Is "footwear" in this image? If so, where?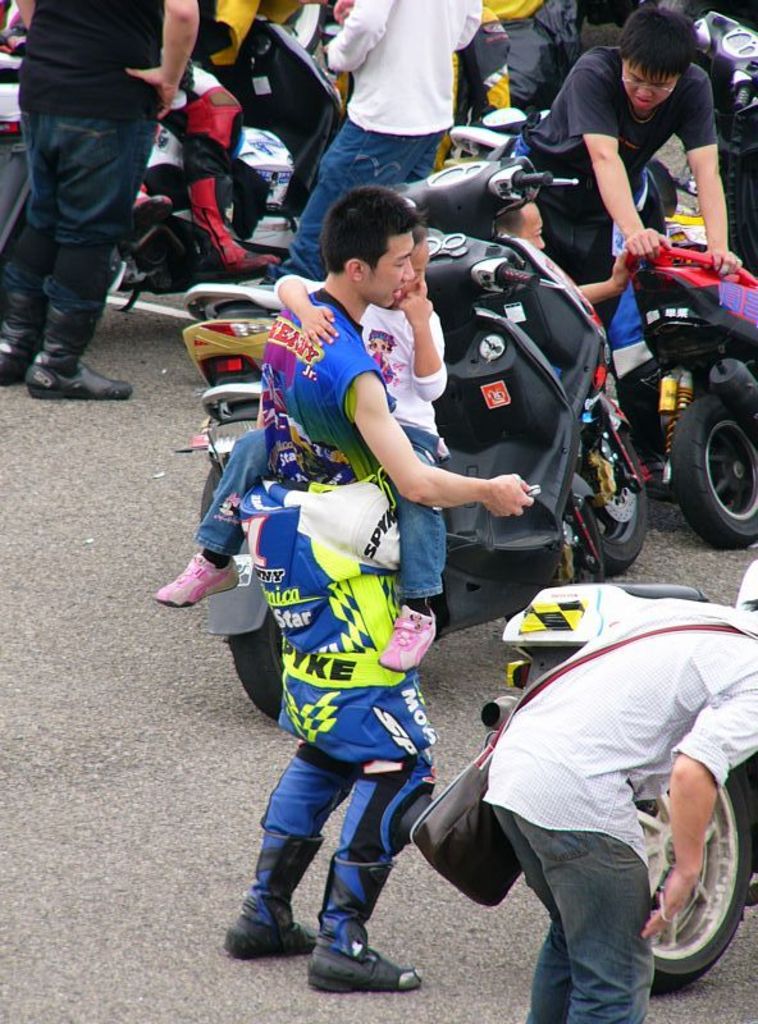
Yes, at <bbox>223, 914, 314, 963</bbox>.
